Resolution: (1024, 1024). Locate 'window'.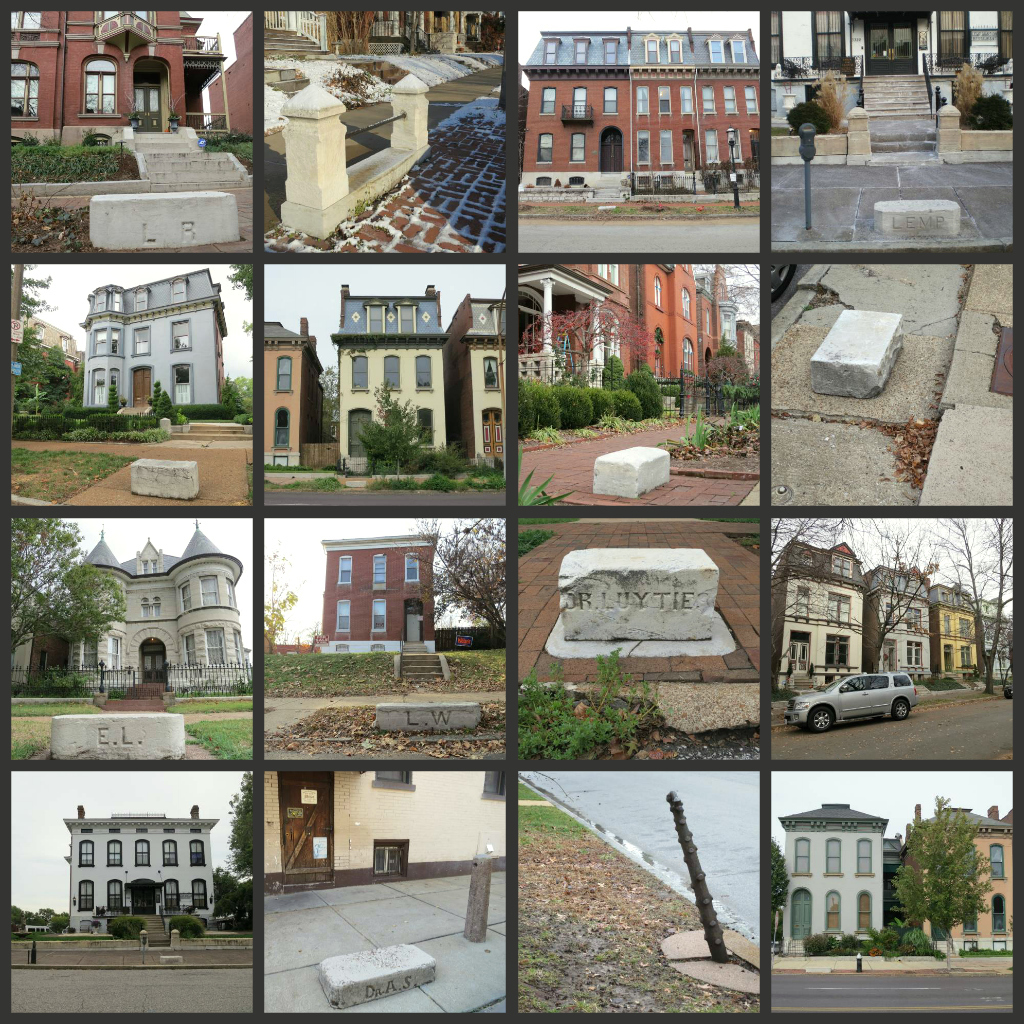
[left=368, top=766, right=414, bottom=796].
